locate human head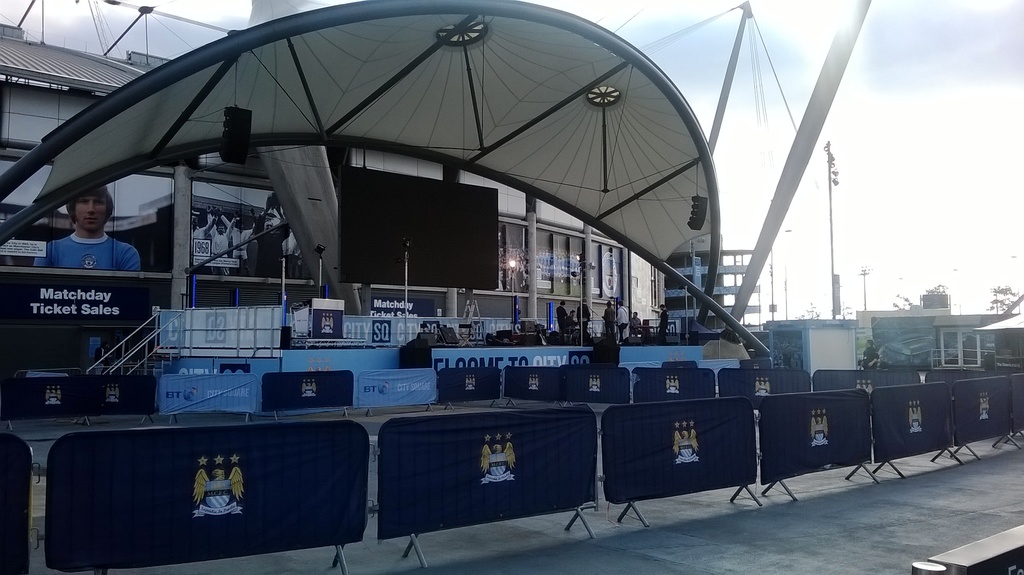
box=[618, 299, 629, 309]
